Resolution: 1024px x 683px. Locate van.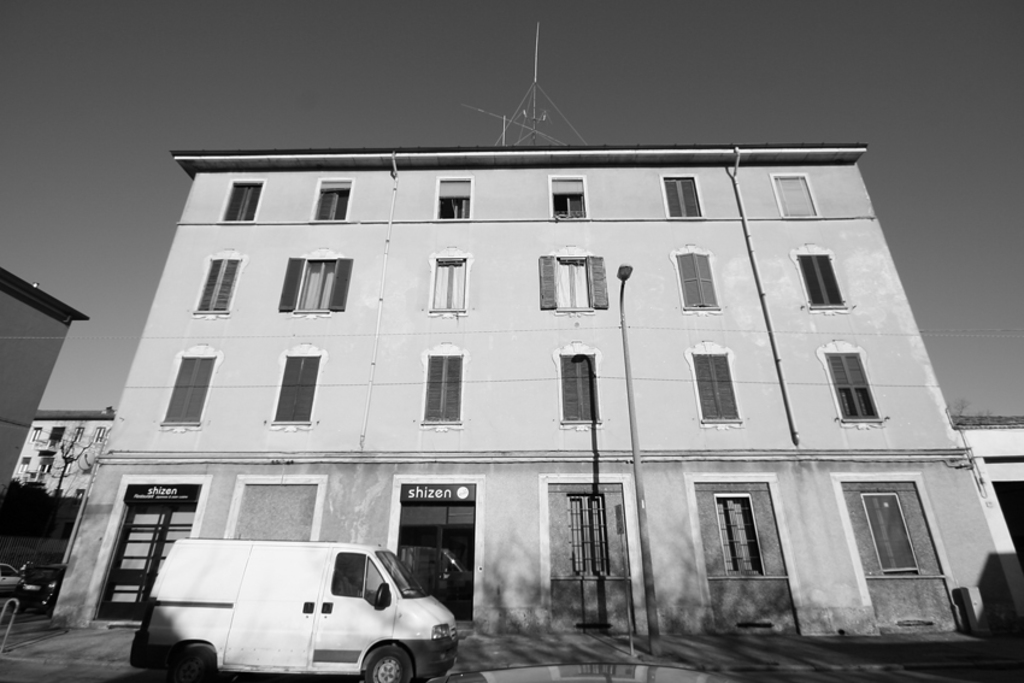
left=126, top=534, right=460, bottom=682.
